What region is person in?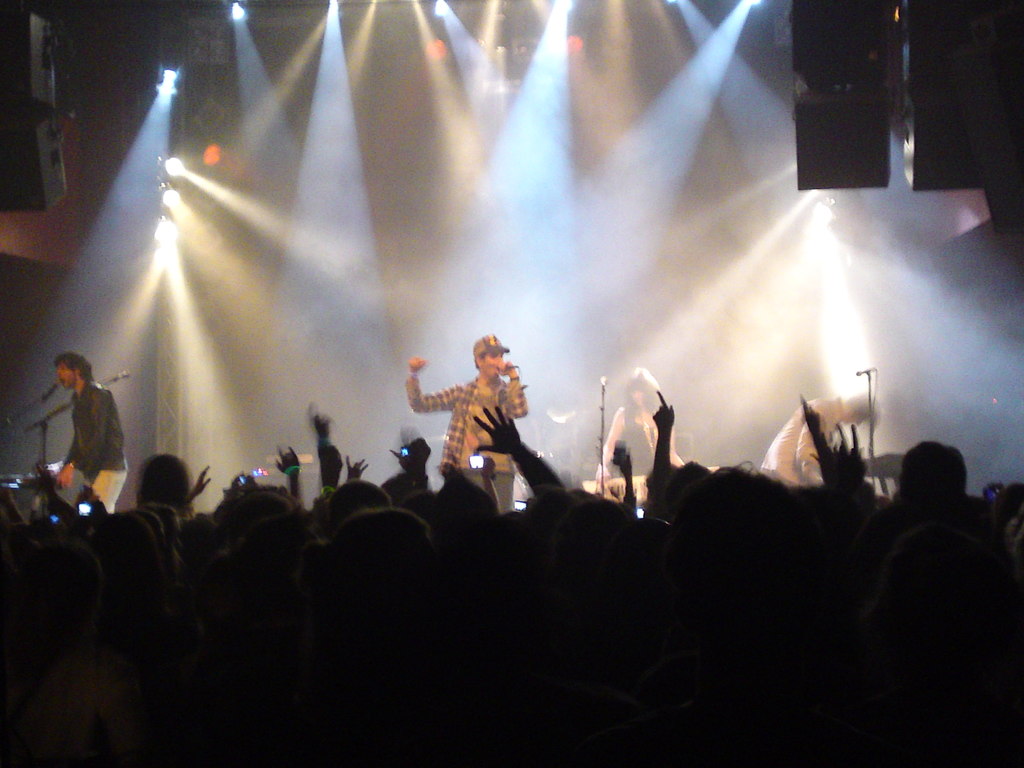
(413, 312, 538, 524).
